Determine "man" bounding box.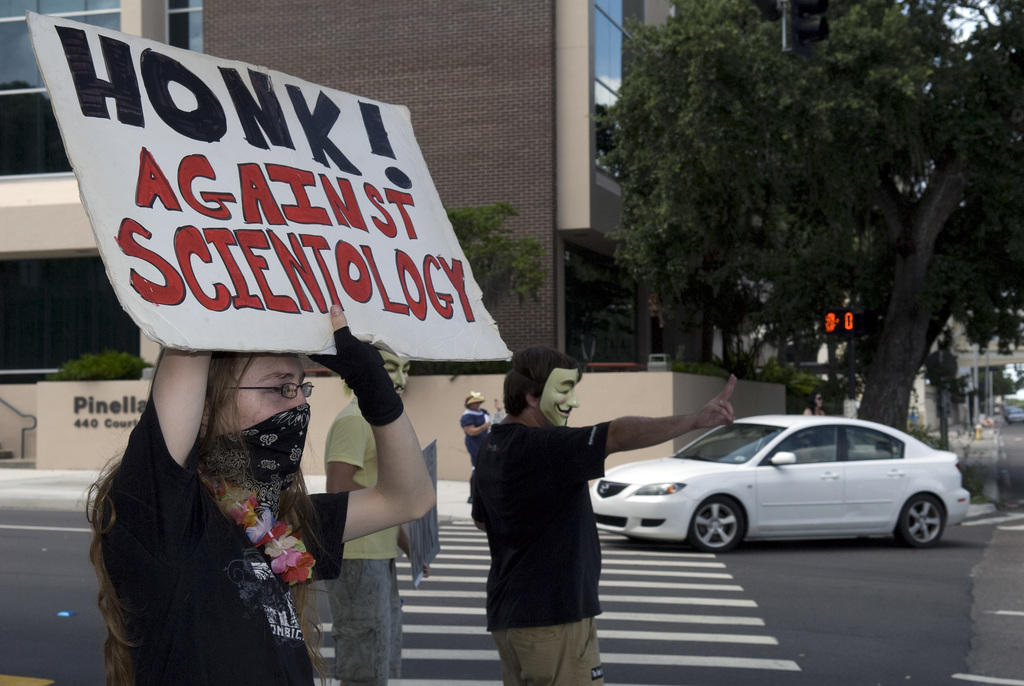
Determined: (470, 343, 741, 685).
